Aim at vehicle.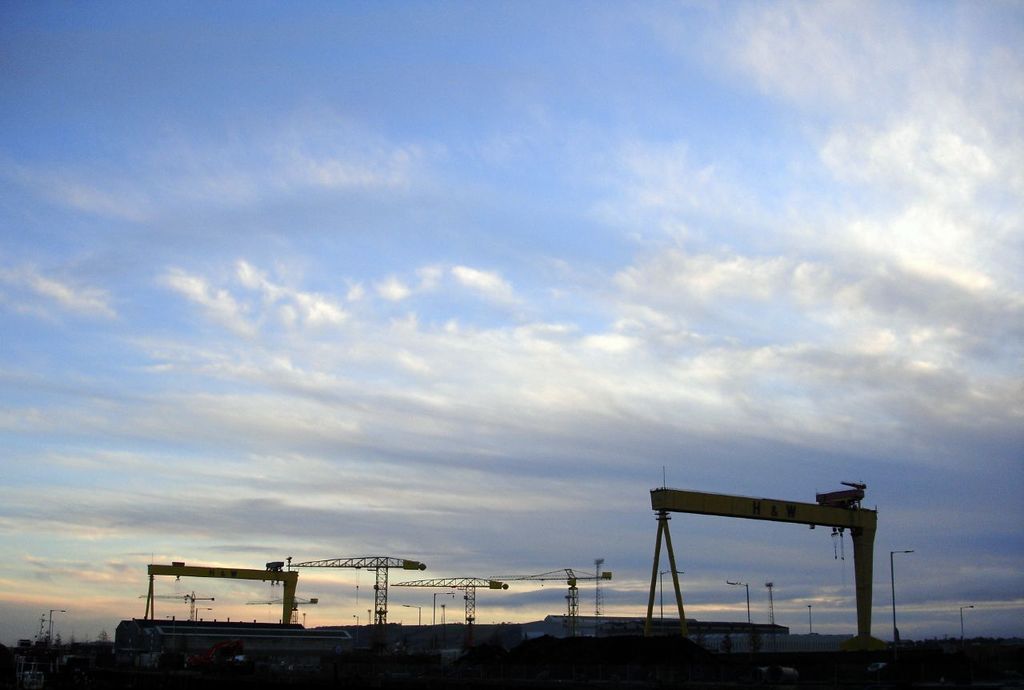
Aimed at select_region(114, 620, 303, 662).
